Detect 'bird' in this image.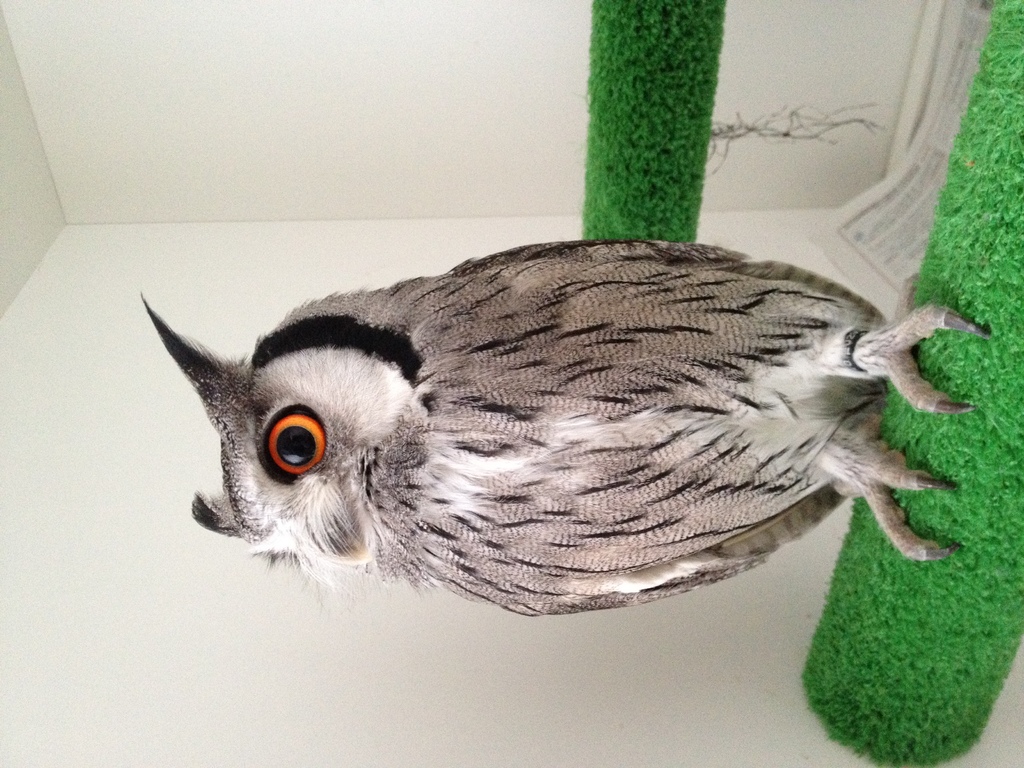
Detection: bbox=[160, 228, 995, 633].
